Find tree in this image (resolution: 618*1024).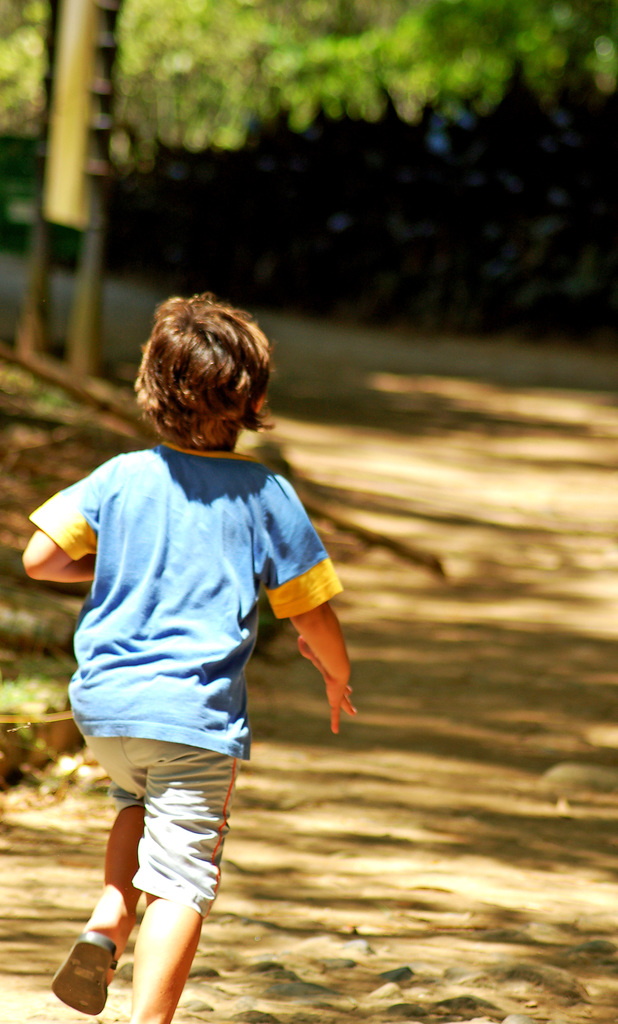
0, 3, 617, 177.
